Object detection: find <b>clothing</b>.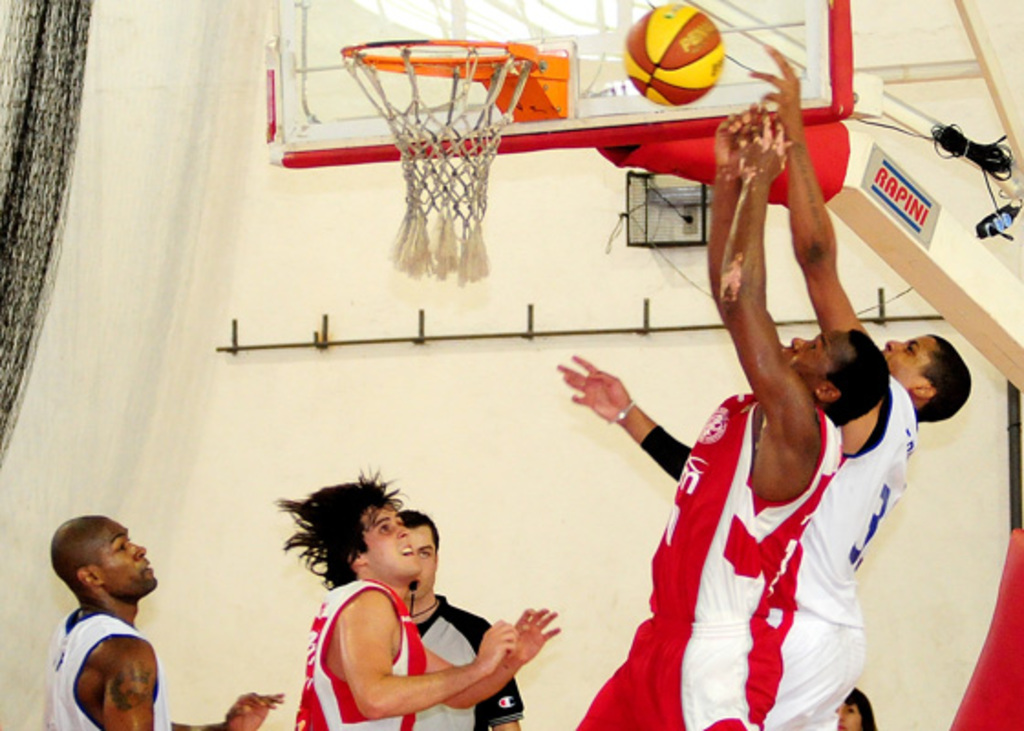
rect(413, 594, 525, 729).
